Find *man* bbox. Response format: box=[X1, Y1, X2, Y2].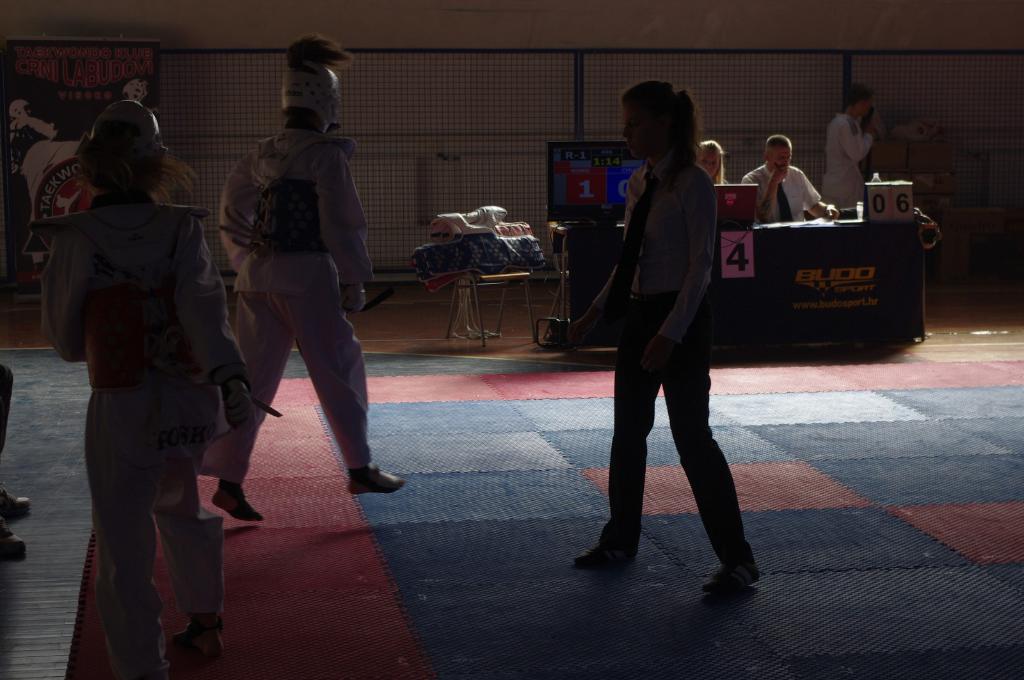
box=[826, 86, 874, 213].
